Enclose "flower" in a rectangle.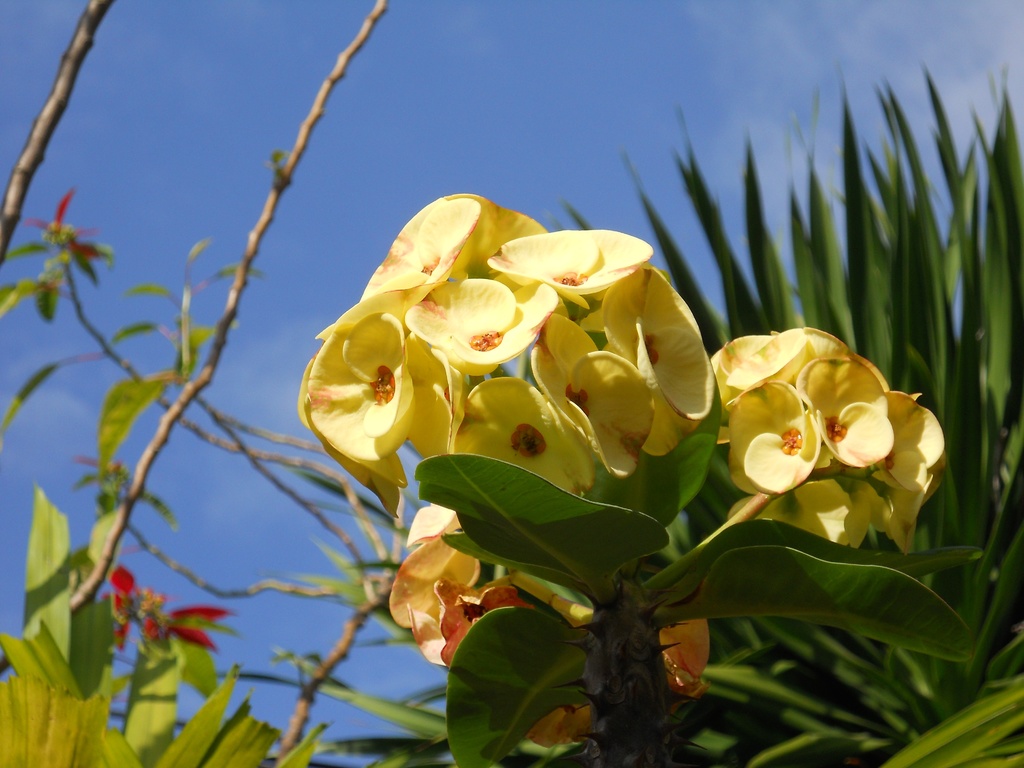
514,702,599,753.
